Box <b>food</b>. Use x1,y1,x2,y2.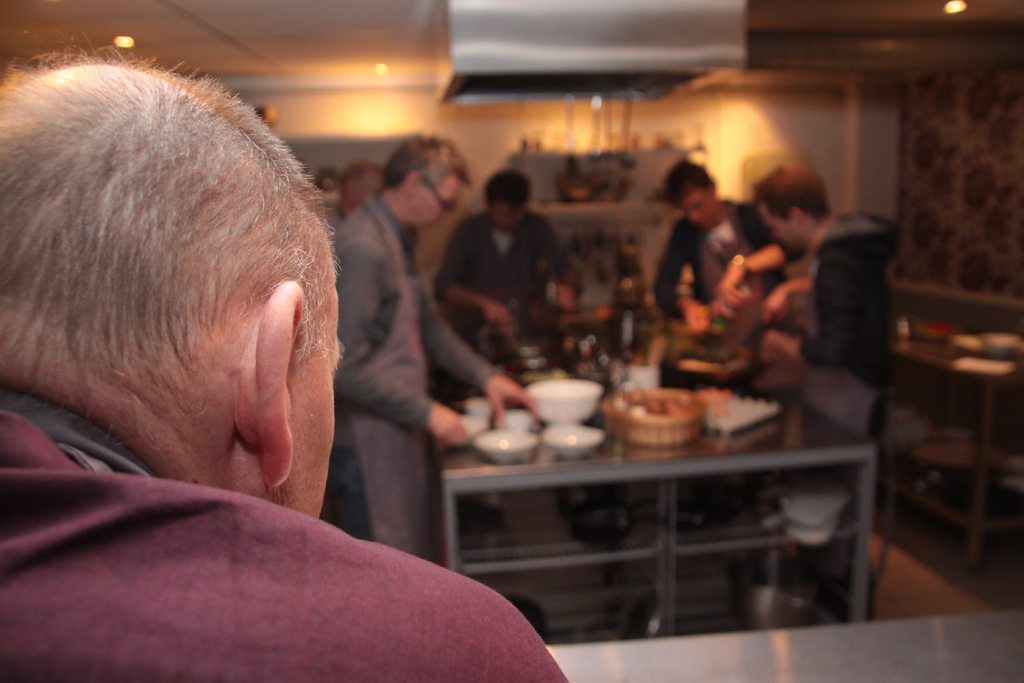
952,331,1023,353.
